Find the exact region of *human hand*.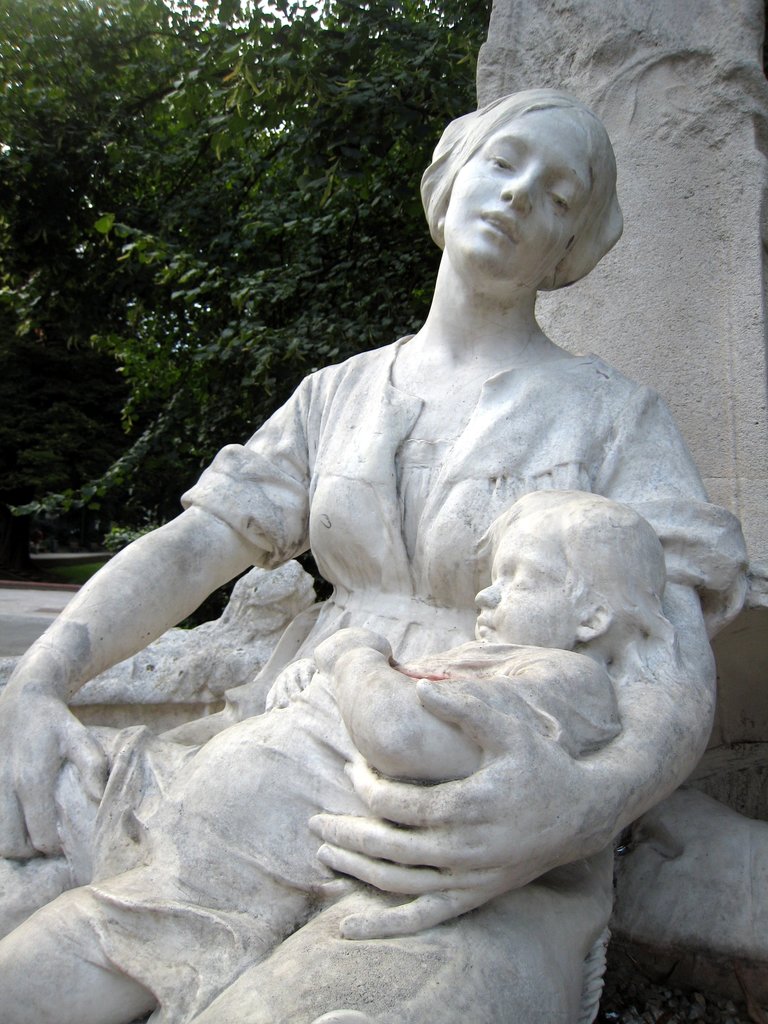
Exact region: [308, 674, 578, 935].
